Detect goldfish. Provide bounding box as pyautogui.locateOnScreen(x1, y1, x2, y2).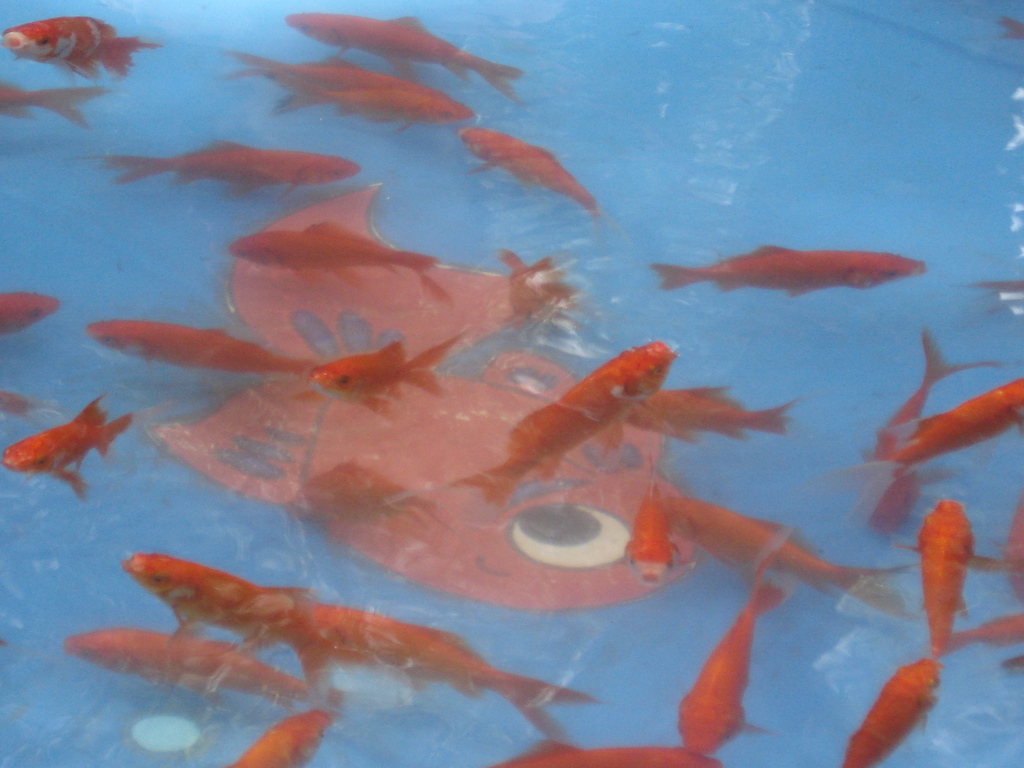
pyautogui.locateOnScreen(285, 12, 515, 105).
